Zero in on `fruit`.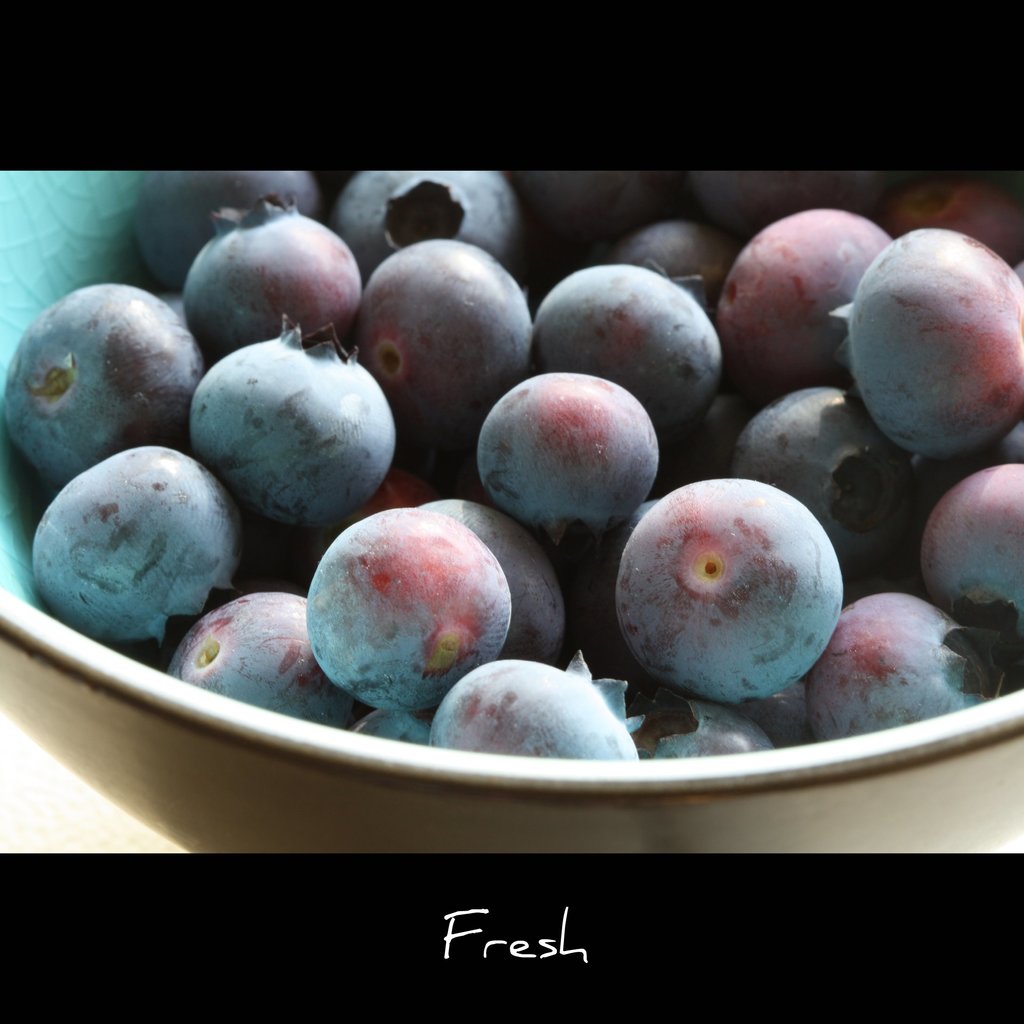
Zeroed in: left=476, top=370, right=659, bottom=545.
